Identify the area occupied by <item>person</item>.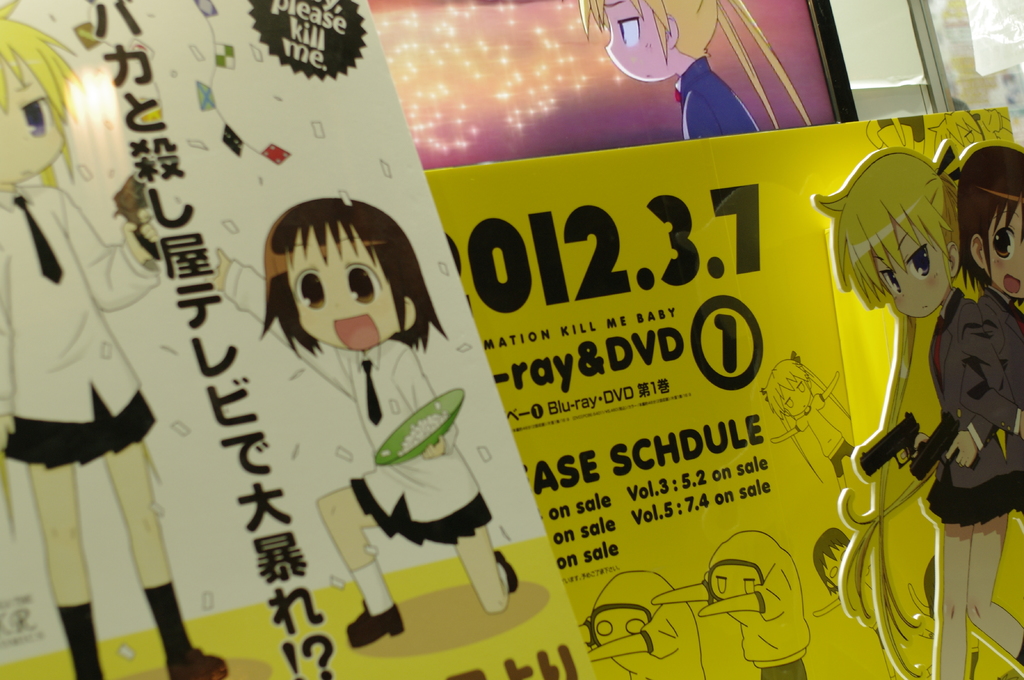
Area: (x1=206, y1=196, x2=518, y2=649).
